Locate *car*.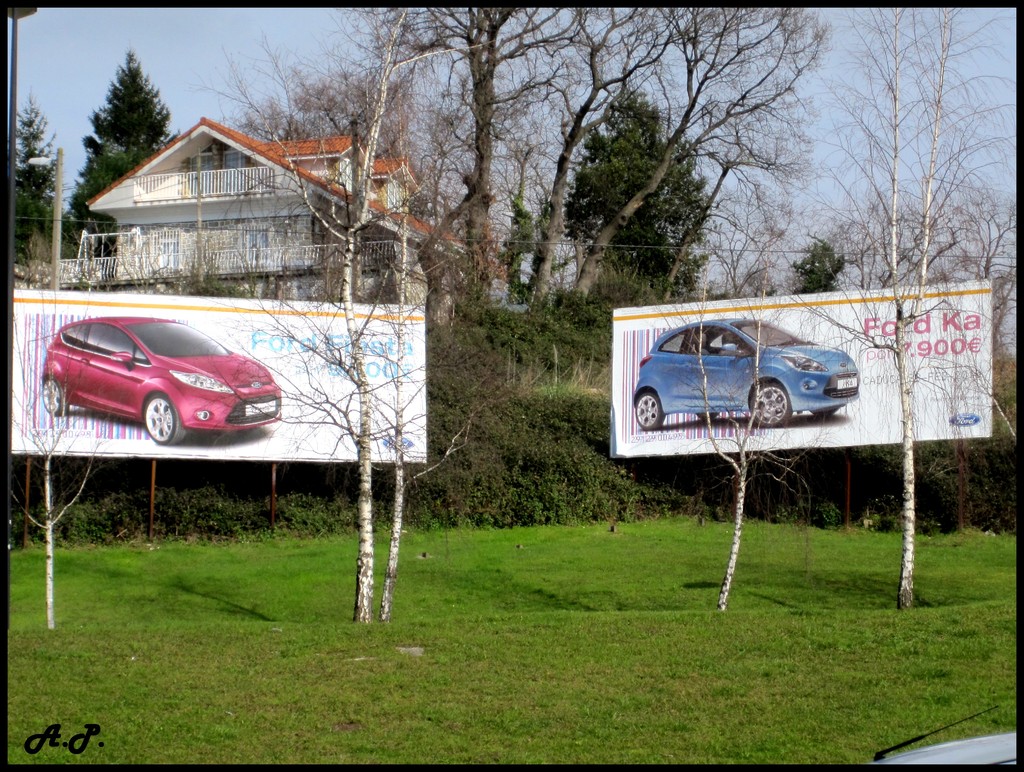
Bounding box: (635,314,860,434).
